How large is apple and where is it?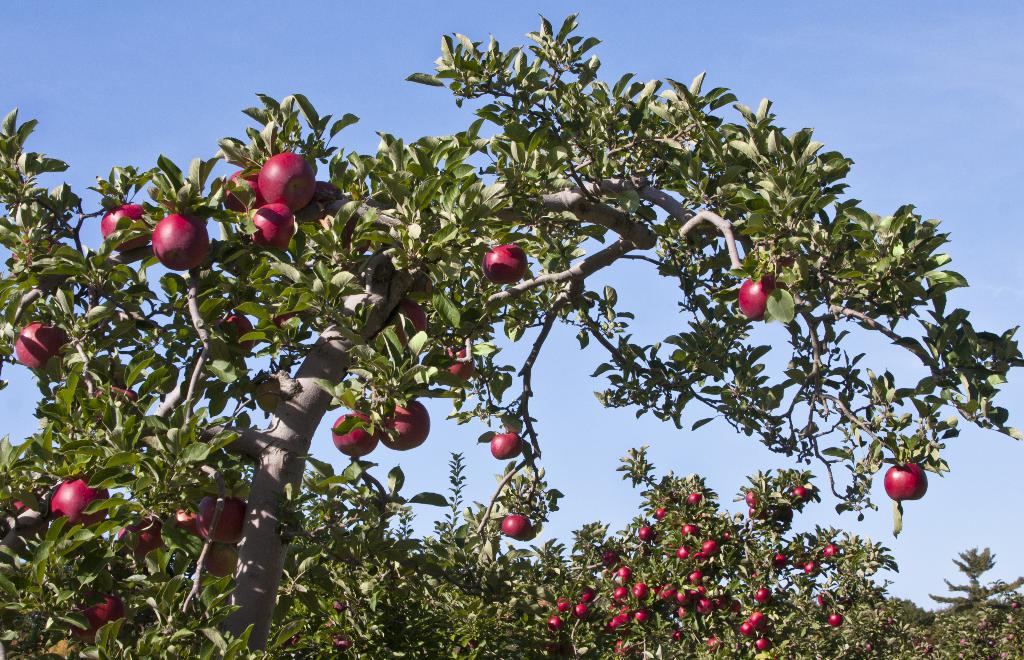
Bounding box: detection(739, 273, 782, 319).
